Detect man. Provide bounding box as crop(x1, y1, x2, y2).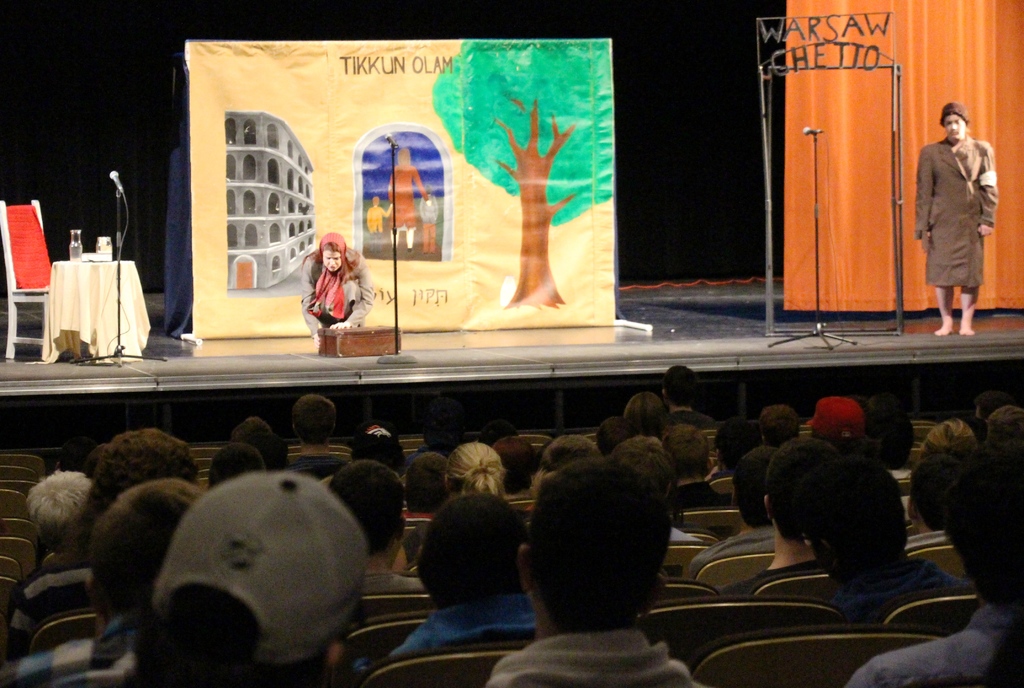
crop(612, 443, 696, 546).
